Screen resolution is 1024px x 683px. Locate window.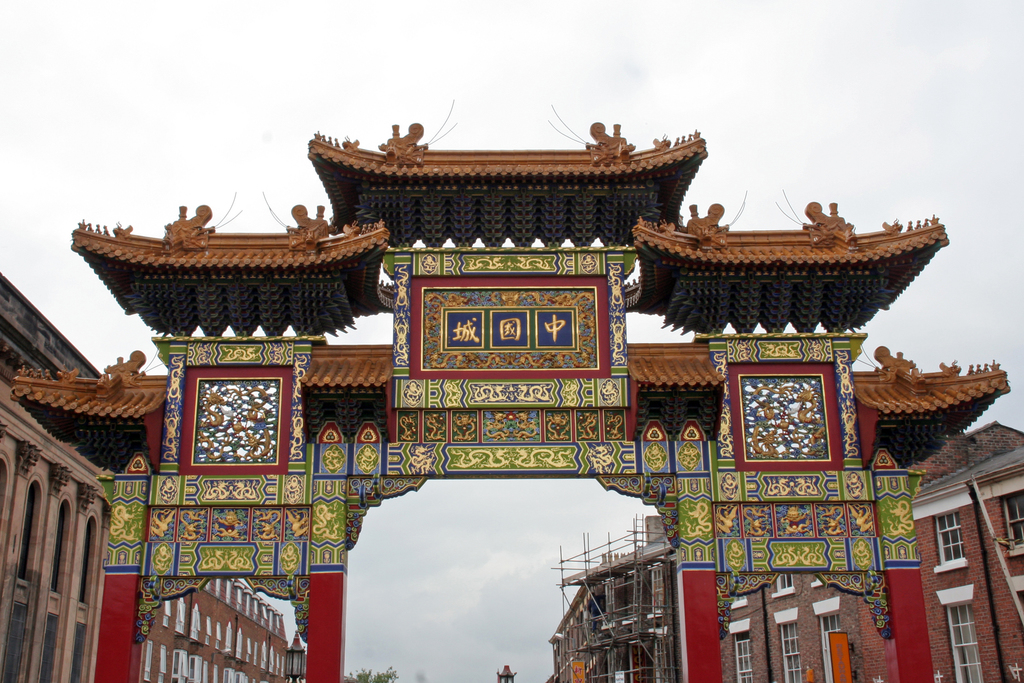
(729, 625, 751, 682).
